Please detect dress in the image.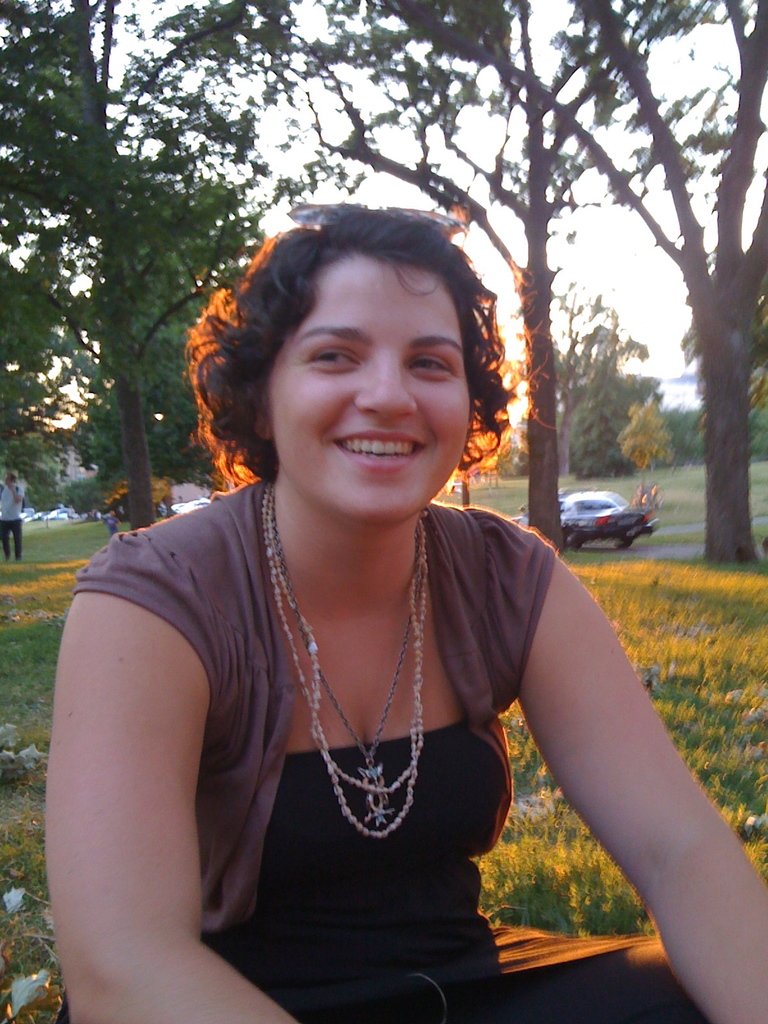
crop(97, 382, 697, 996).
